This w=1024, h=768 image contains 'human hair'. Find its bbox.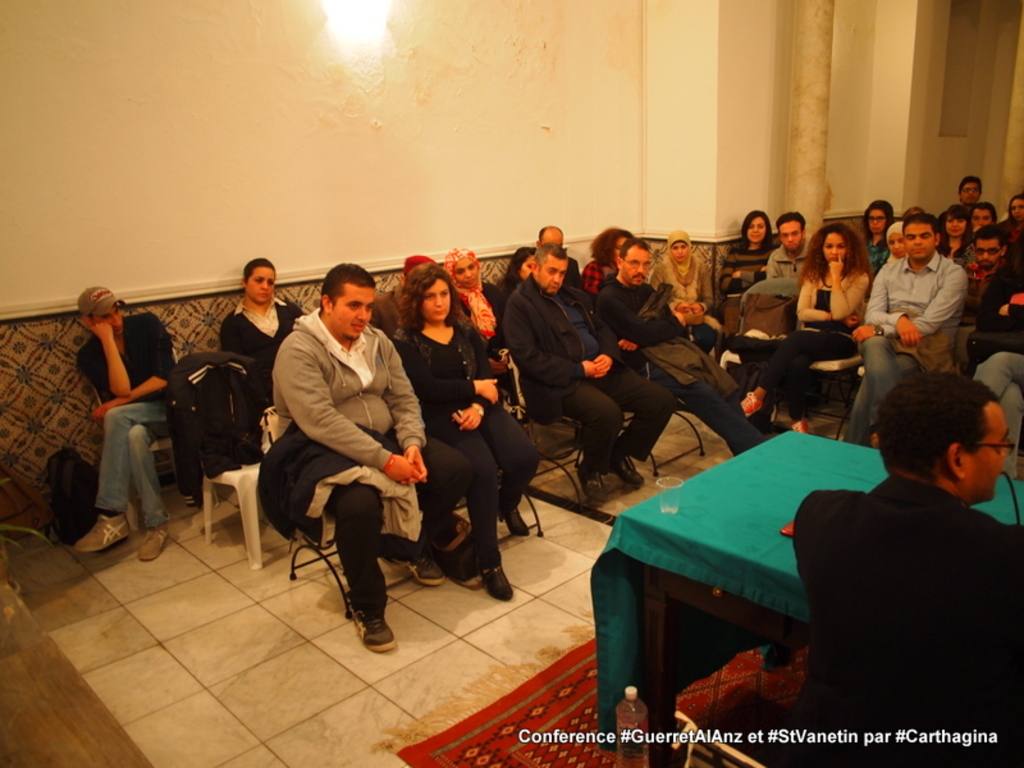
860,198,895,236.
